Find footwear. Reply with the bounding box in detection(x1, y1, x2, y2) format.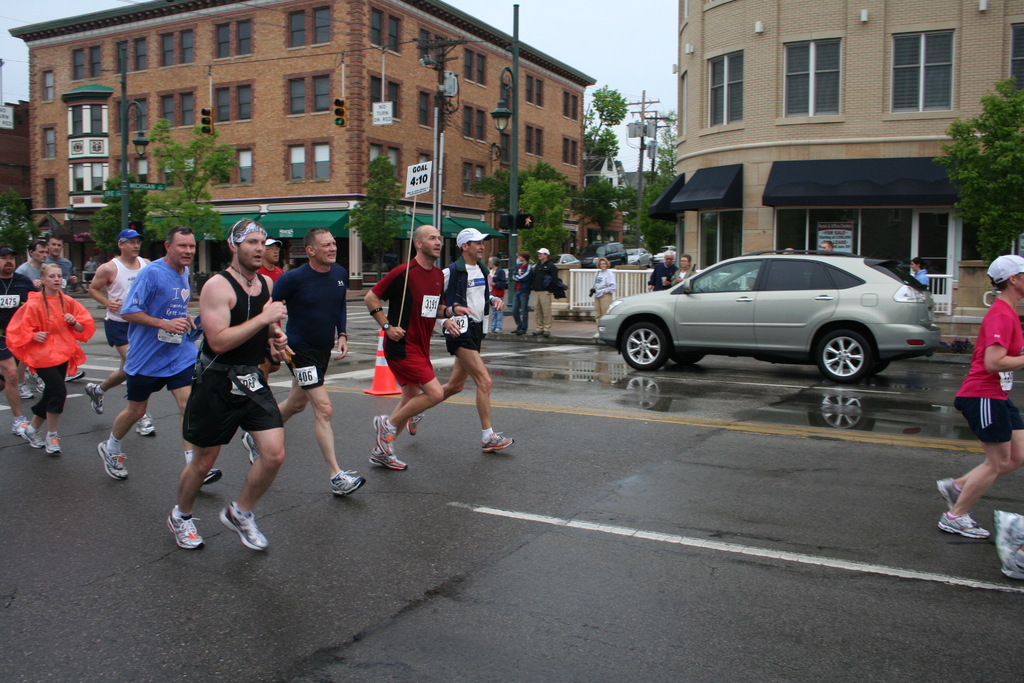
detection(198, 463, 222, 491).
